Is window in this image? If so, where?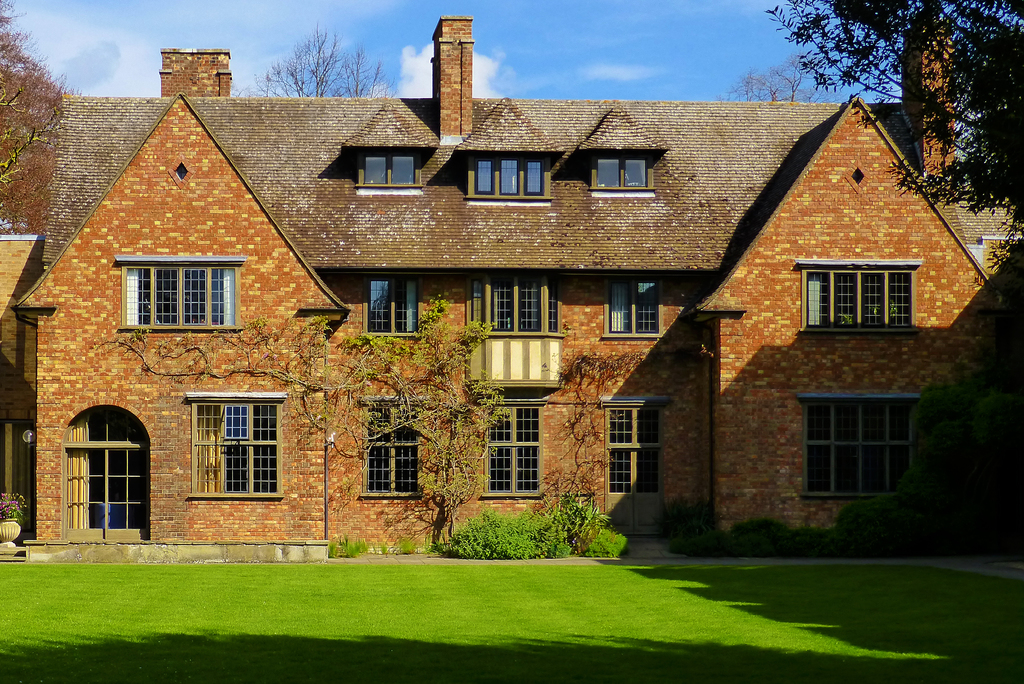
Yes, at bbox(191, 399, 287, 503).
